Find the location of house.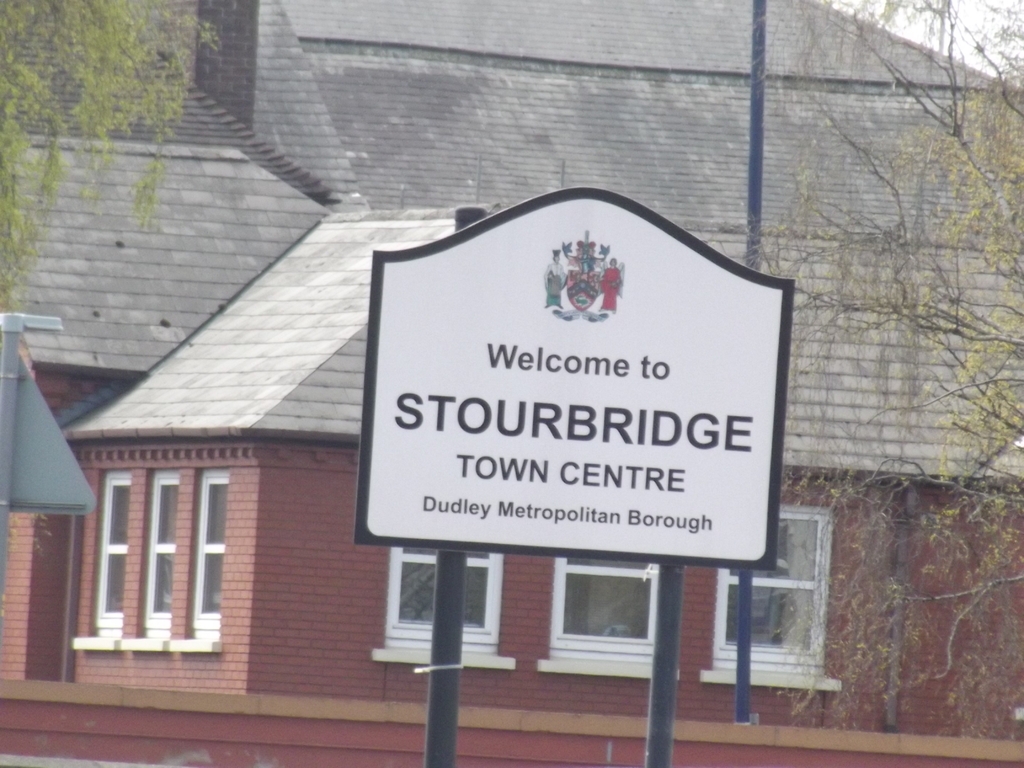
Location: <region>0, 0, 1023, 767</region>.
